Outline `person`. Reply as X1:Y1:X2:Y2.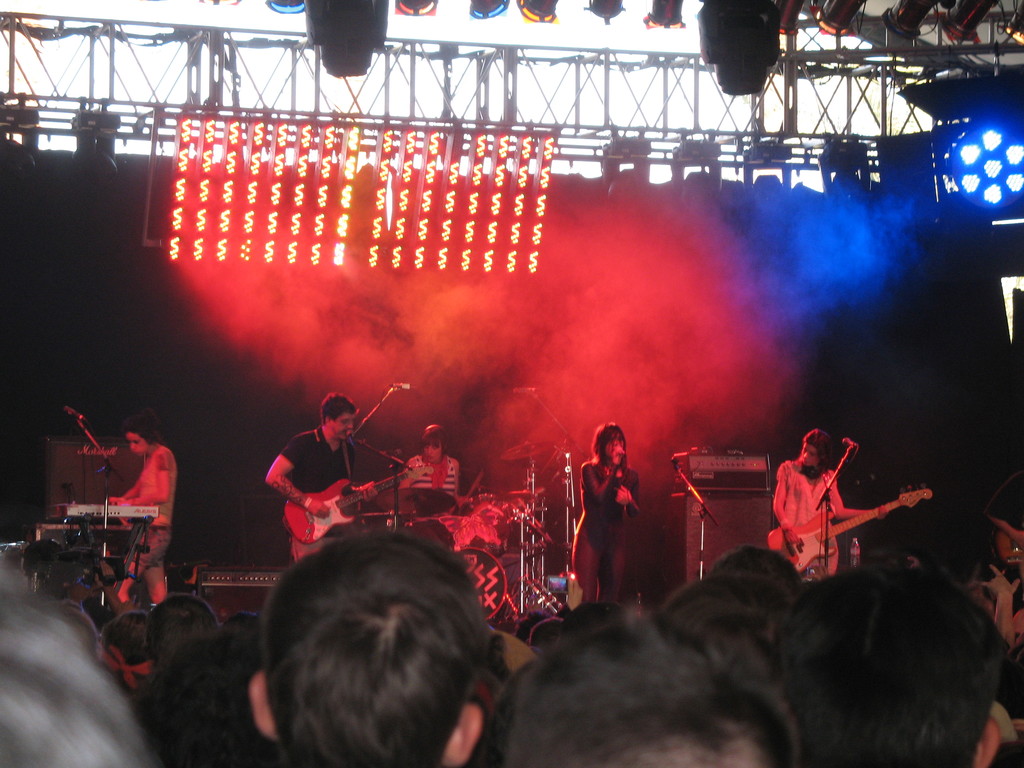
668:570:793:679.
